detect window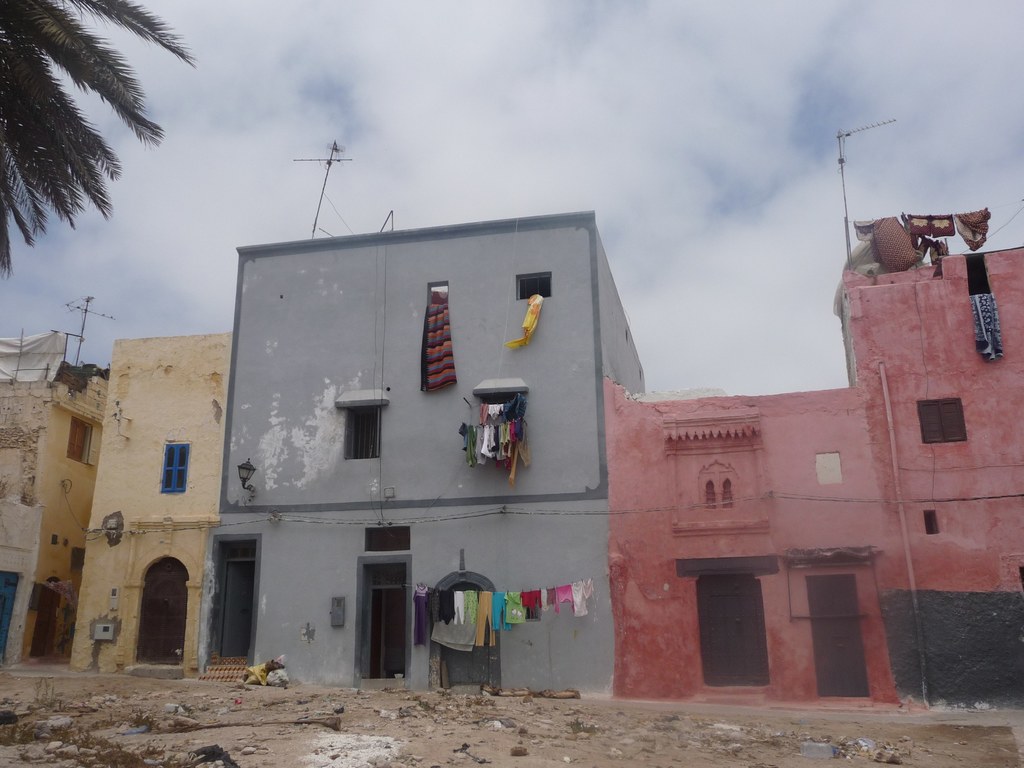
[361,526,413,554]
